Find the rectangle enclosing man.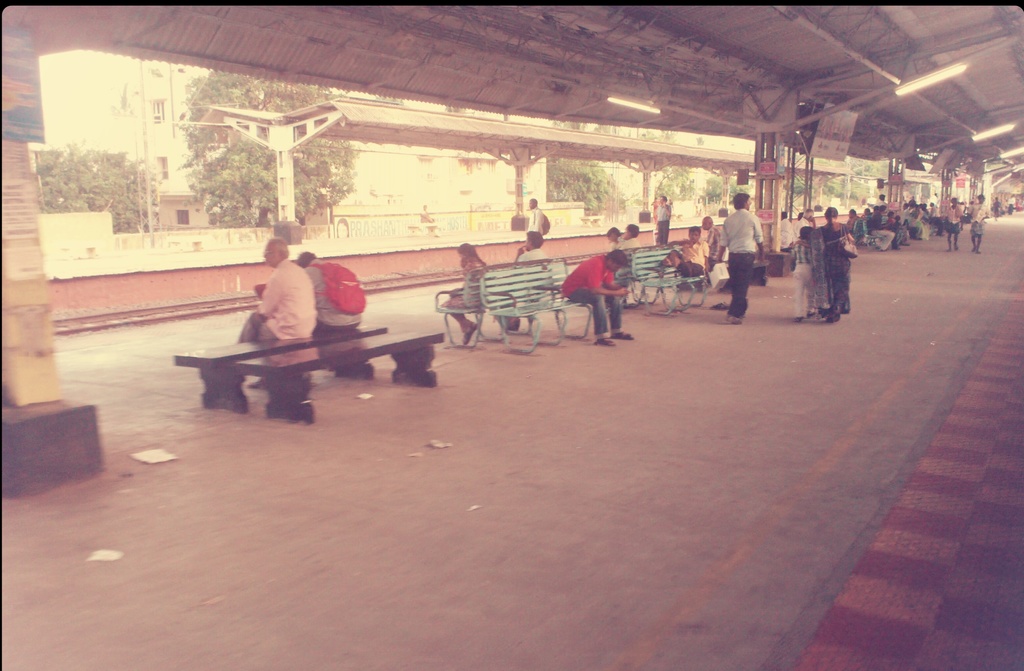
box(525, 195, 550, 238).
